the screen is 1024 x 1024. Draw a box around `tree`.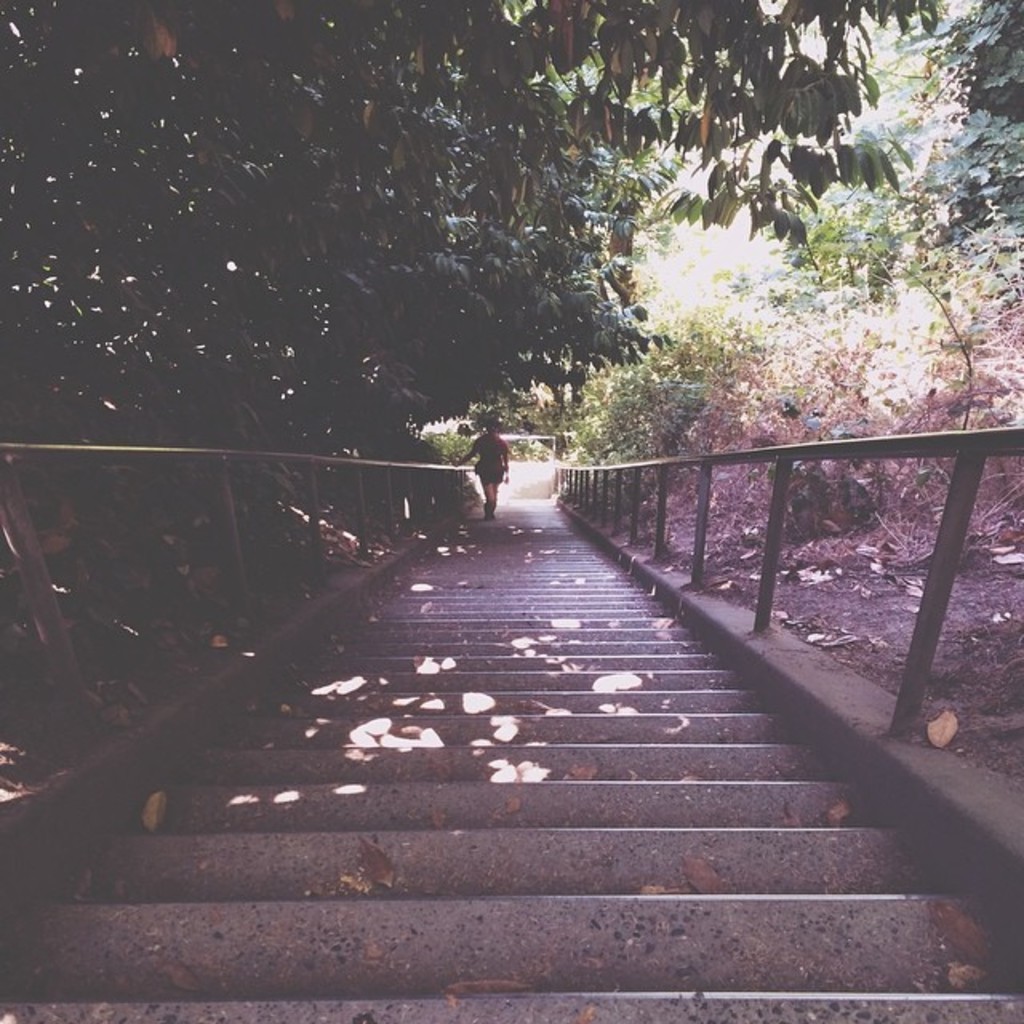
detection(765, 0, 1022, 501).
